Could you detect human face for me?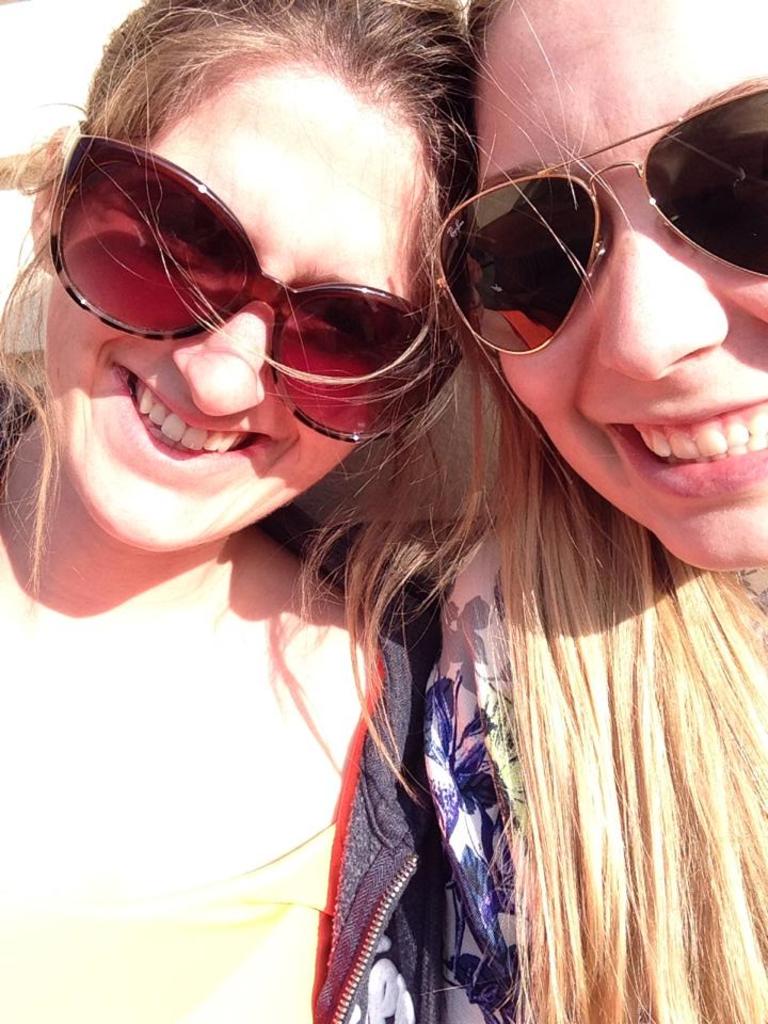
Detection result: bbox=[480, 0, 767, 578].
